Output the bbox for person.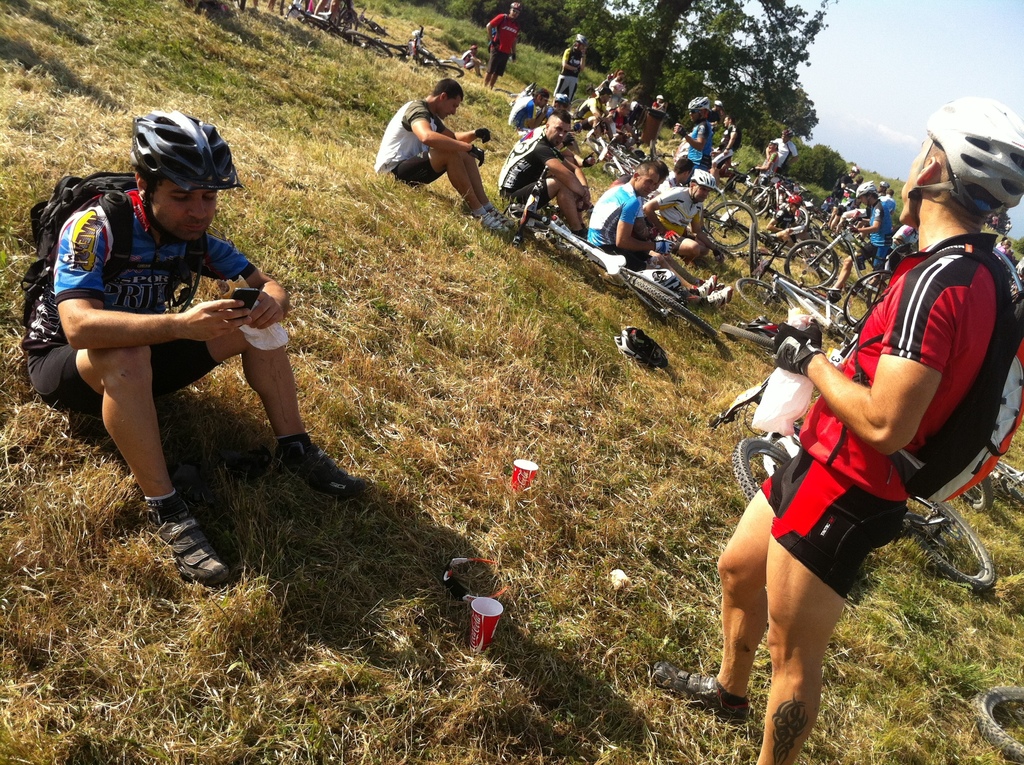
(x1=672, y1=93, x2=713, y2=184).
